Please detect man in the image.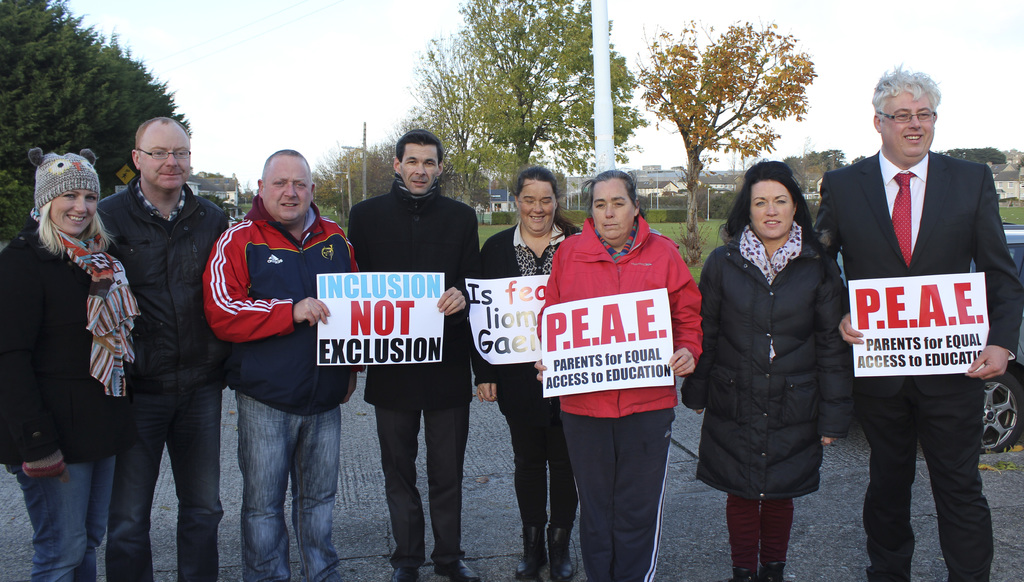
locate(96, 113, 228, 581).
